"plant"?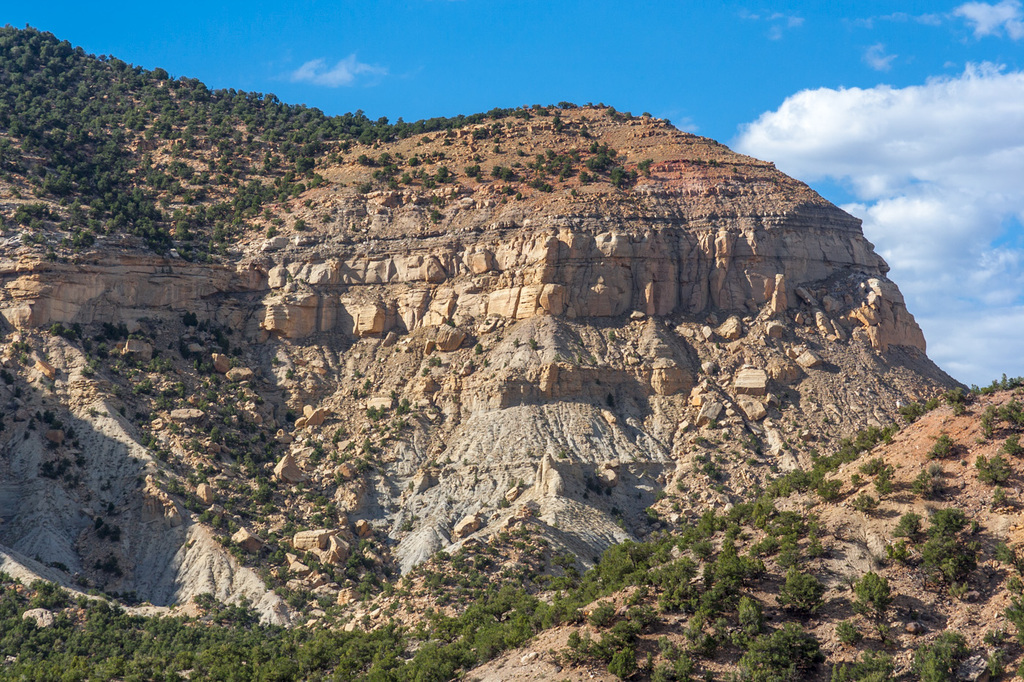
detection(873, 460, 896, 491)
